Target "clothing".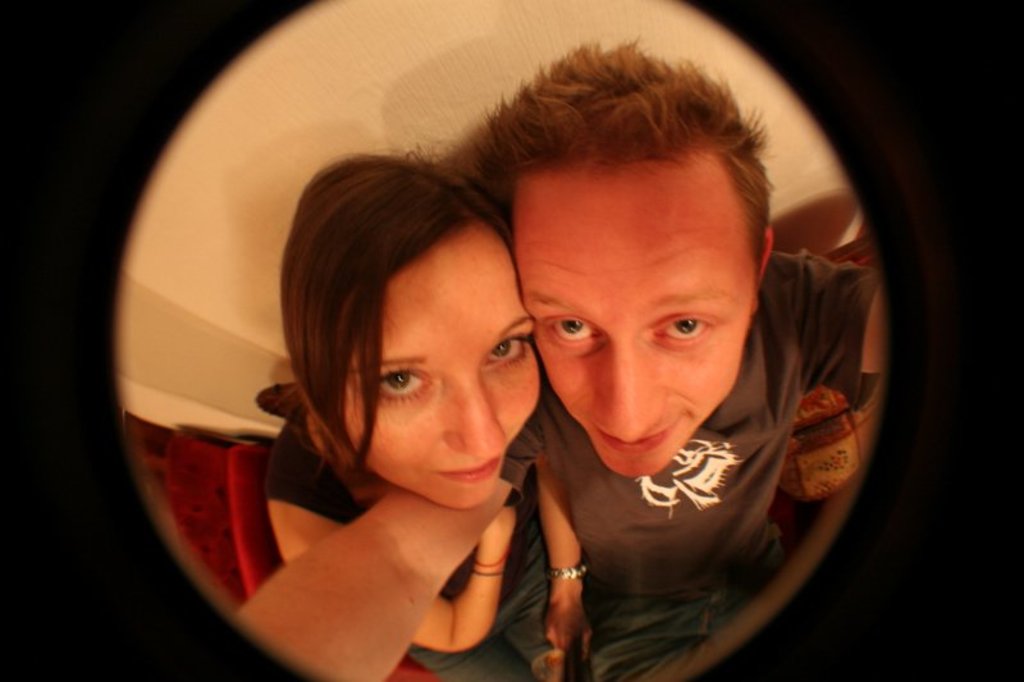
Target region: x1=498, y1=278, x2=823, y2=638.
